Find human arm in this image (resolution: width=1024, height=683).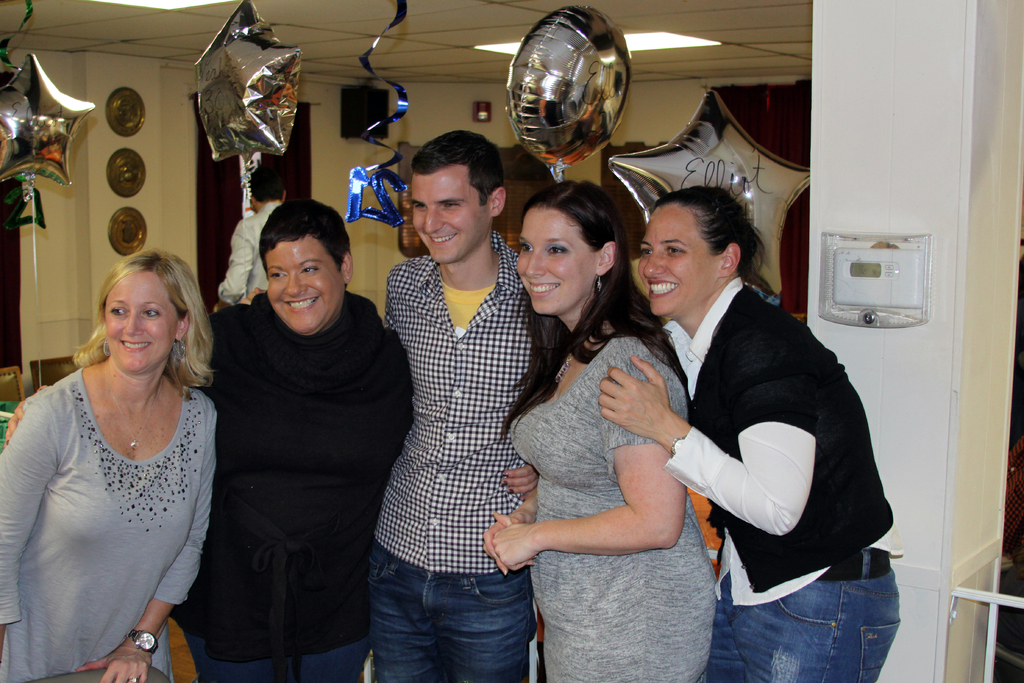
[477,493,536,566].
